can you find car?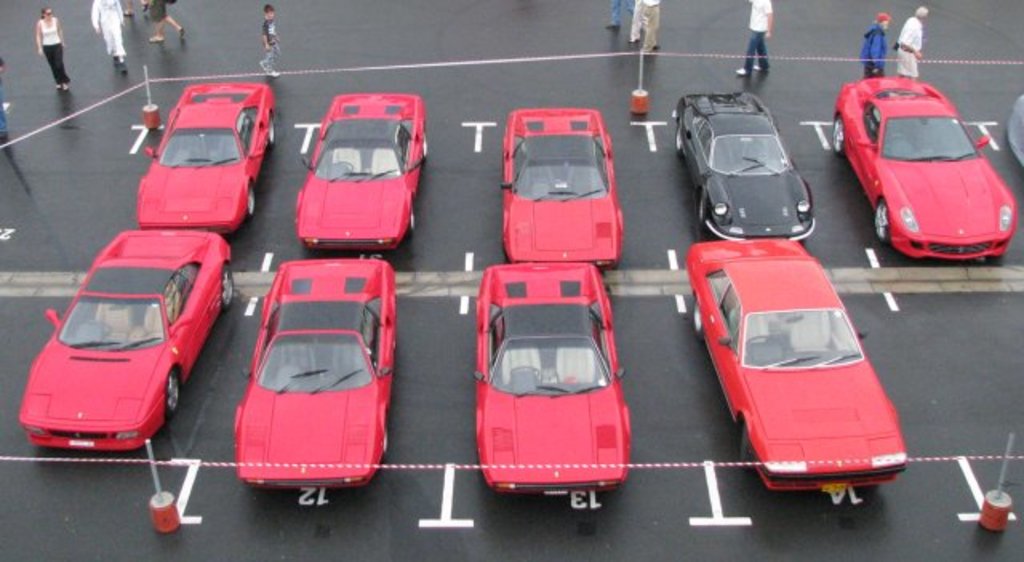
Yes, bounding box: bbox(474, 263, 629, 495).
